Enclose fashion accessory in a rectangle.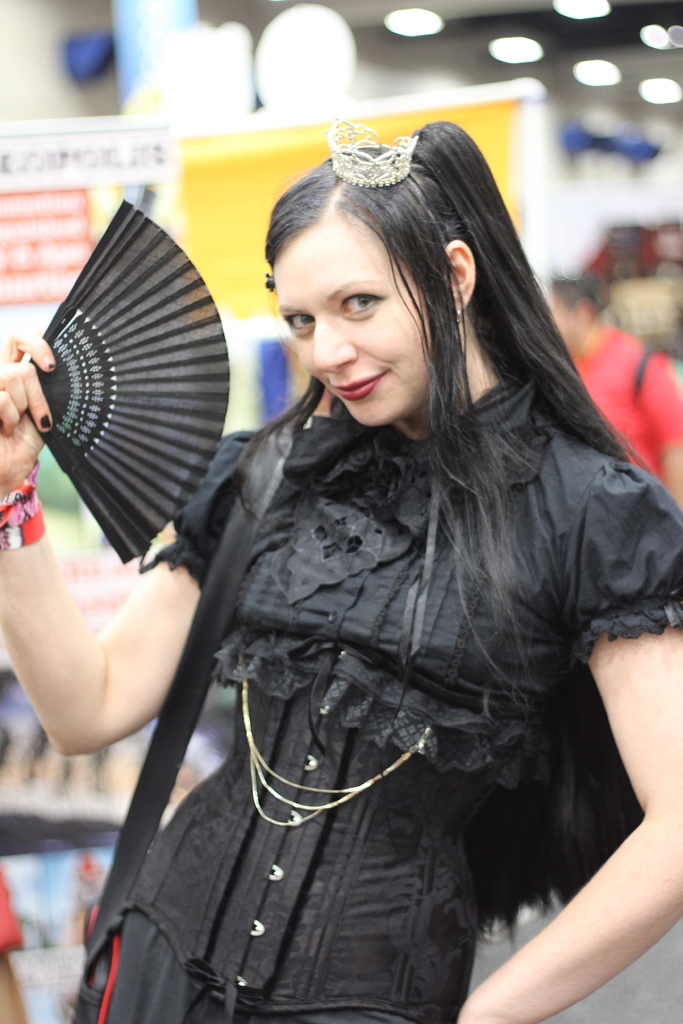
{"x1": 452, "y1": 307, "x2": 466, "y2": 326}.
